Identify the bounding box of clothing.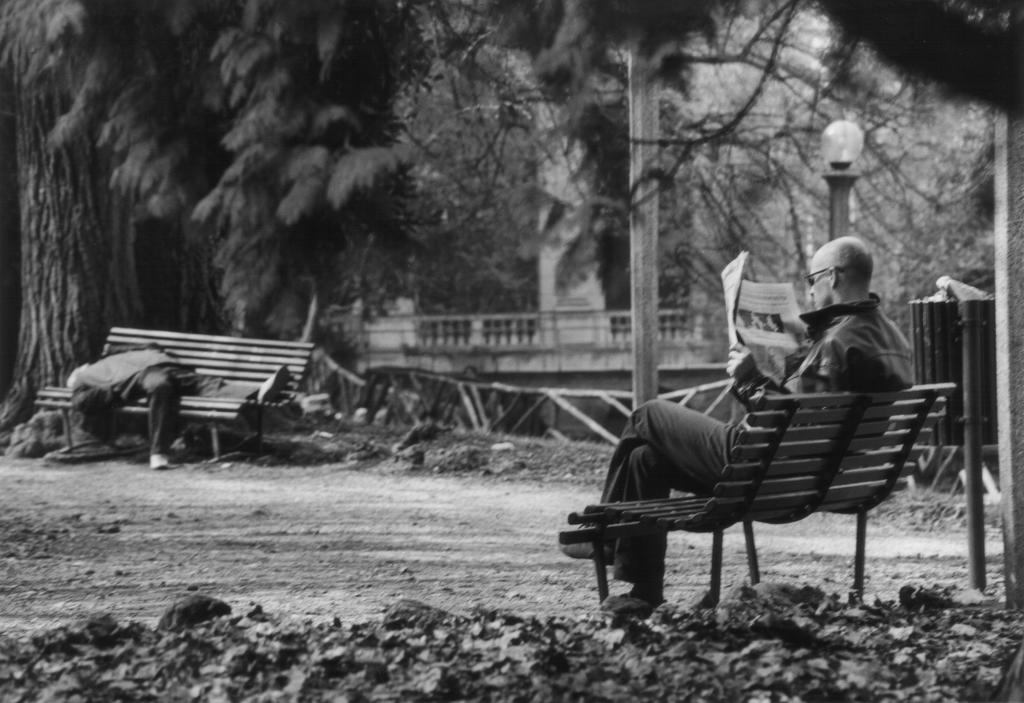
x1=75 y1=342 x2=257 y2=453.
